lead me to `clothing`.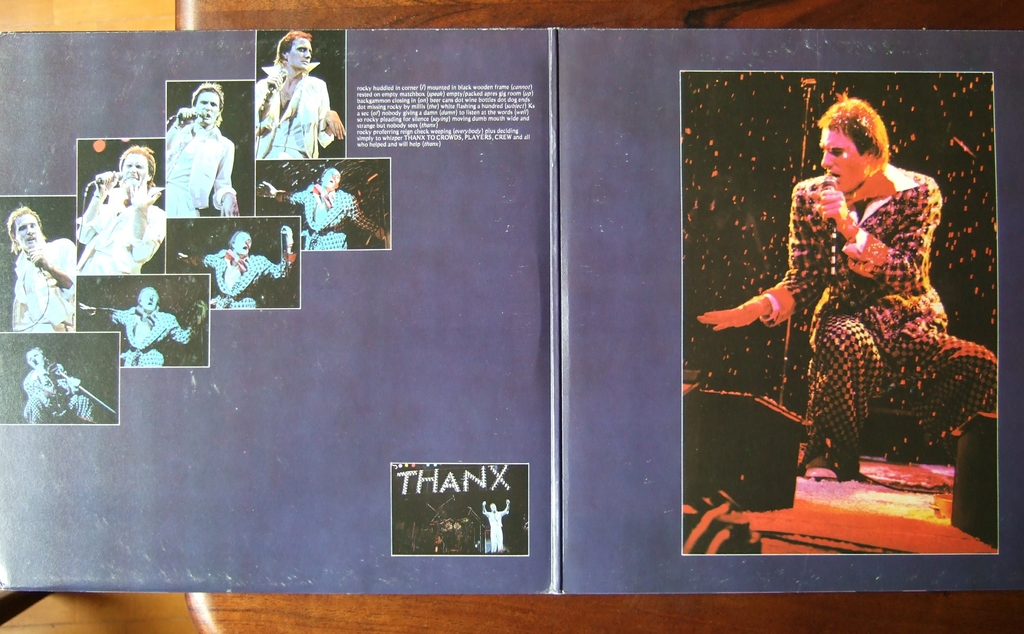
Lead to box=[18, 358, 98, 427].
